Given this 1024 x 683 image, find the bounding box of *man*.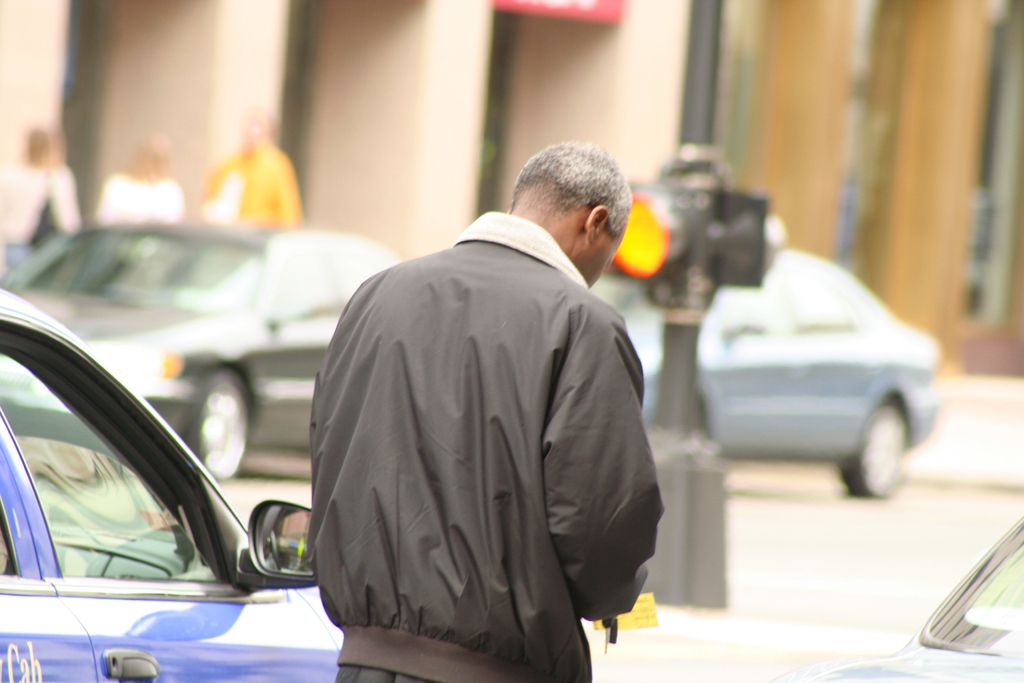
region(195, 110, 305, 238).
